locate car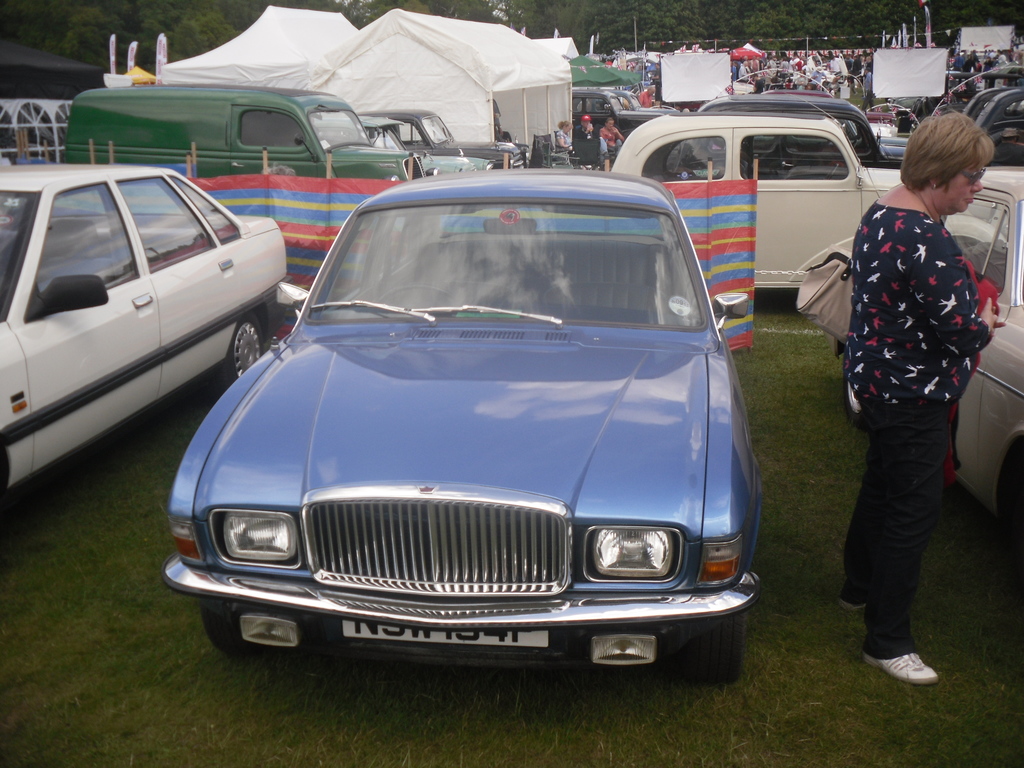
l=612, t=120, r=900, b=287
